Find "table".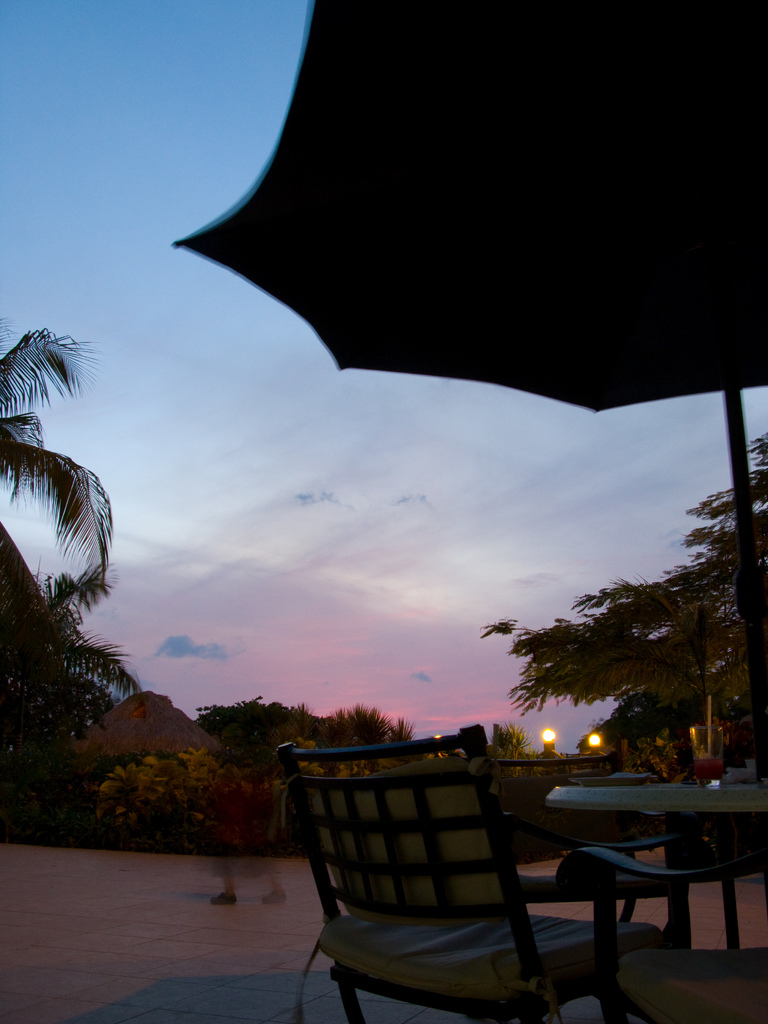
533:768:758:970.
